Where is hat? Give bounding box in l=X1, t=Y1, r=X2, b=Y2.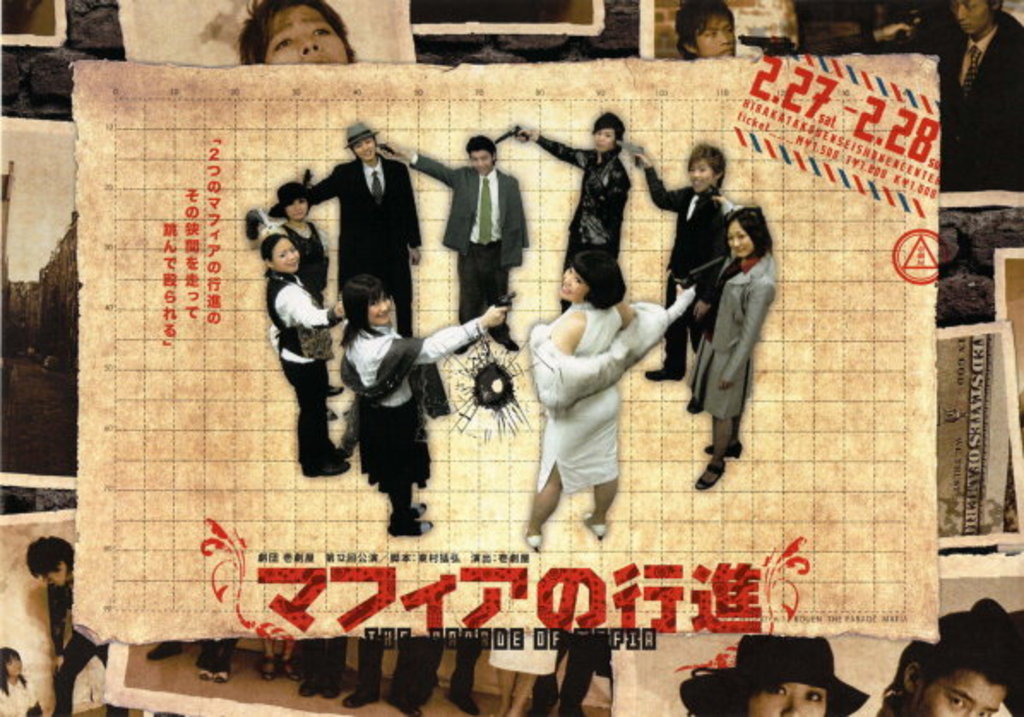
l=346, t=123, r=378, b=149.
